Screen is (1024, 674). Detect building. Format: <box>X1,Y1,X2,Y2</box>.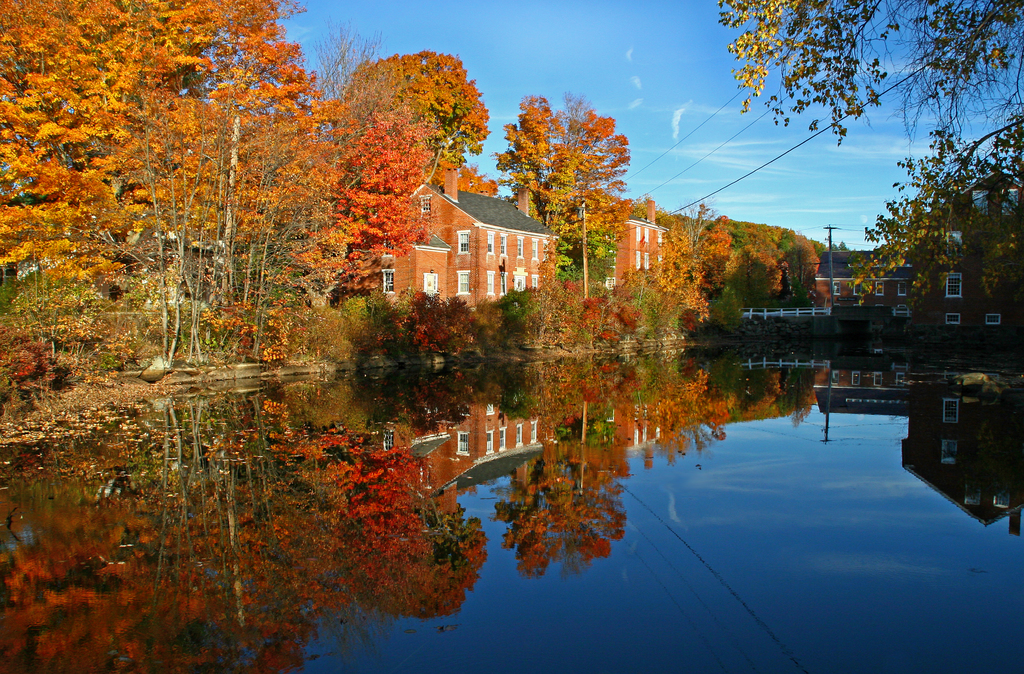
<box>740,269,1019,332</box>.
